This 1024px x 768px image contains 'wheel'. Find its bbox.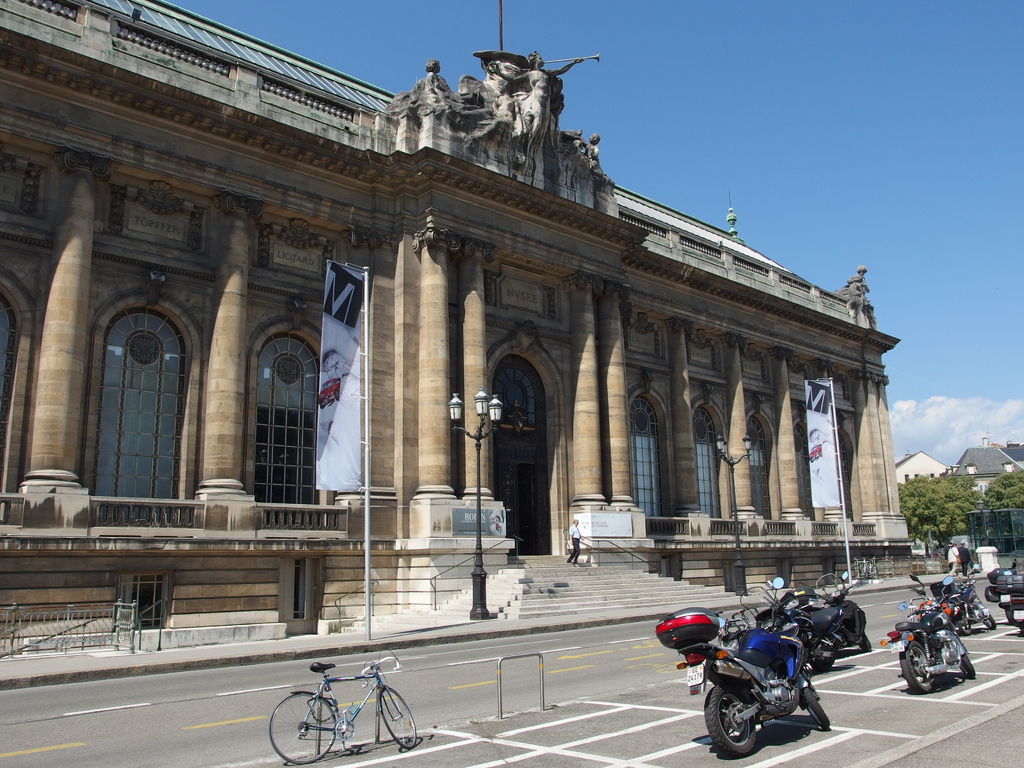
bbox=[1002, 610, 1017, 624].
